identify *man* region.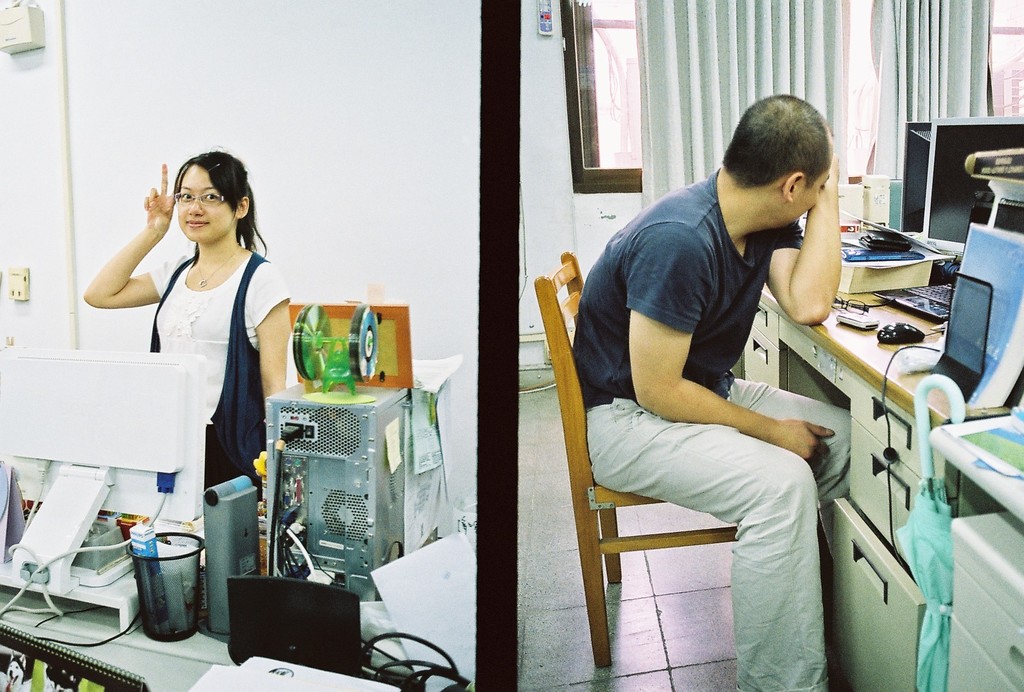
Region: (579, 99, 875, 660).
